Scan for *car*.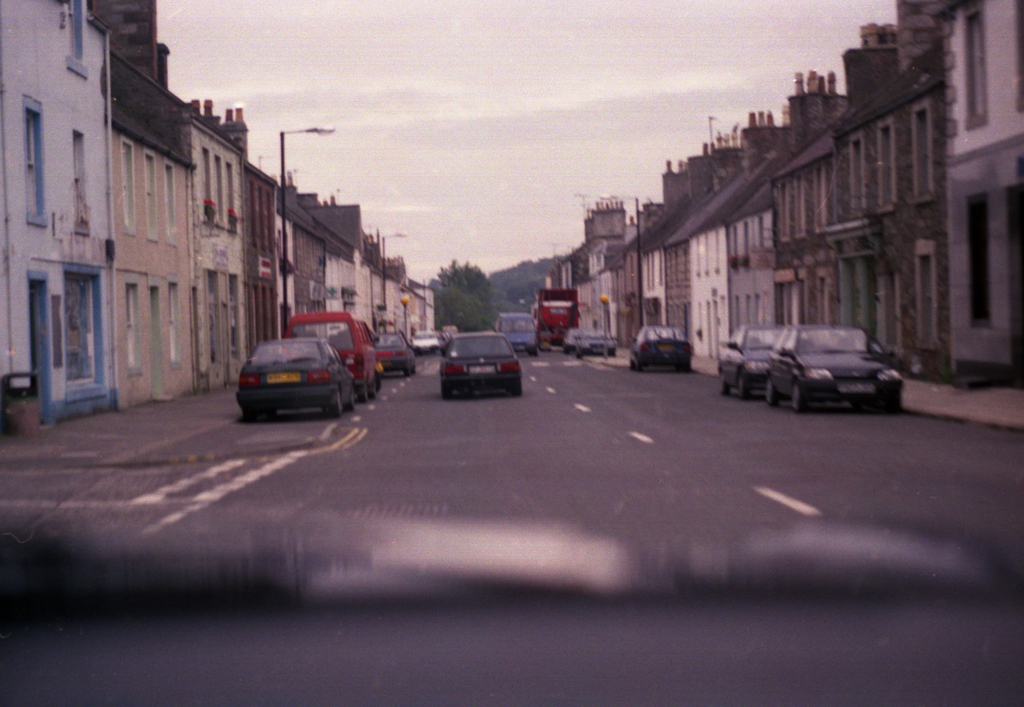
Scan result: box=[576, 331, 620, 359].
